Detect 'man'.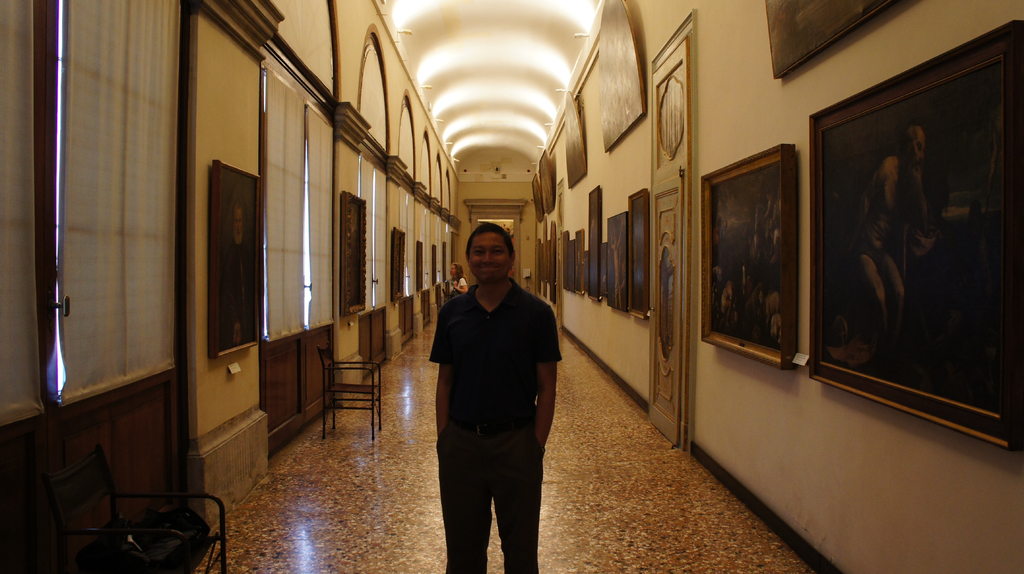
Detected at crop(429, 219, 563, 573).
